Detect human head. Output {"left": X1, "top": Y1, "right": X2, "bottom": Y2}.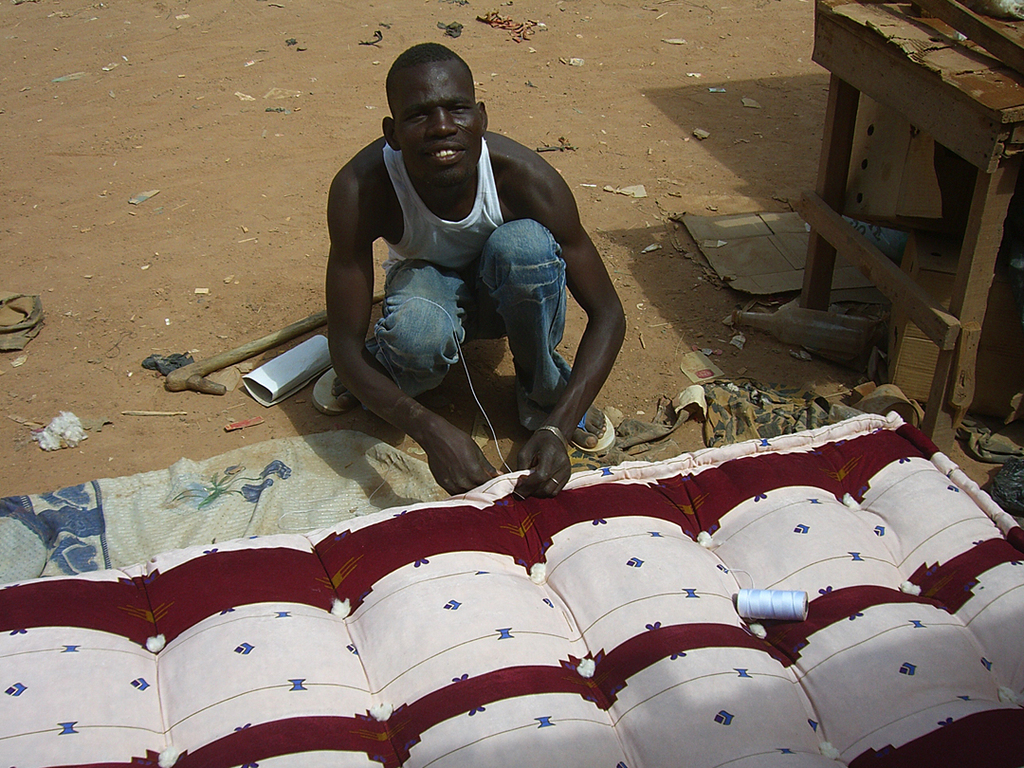
{"left": 379, "top": 41, "right": 494, "bottom": 184}.
